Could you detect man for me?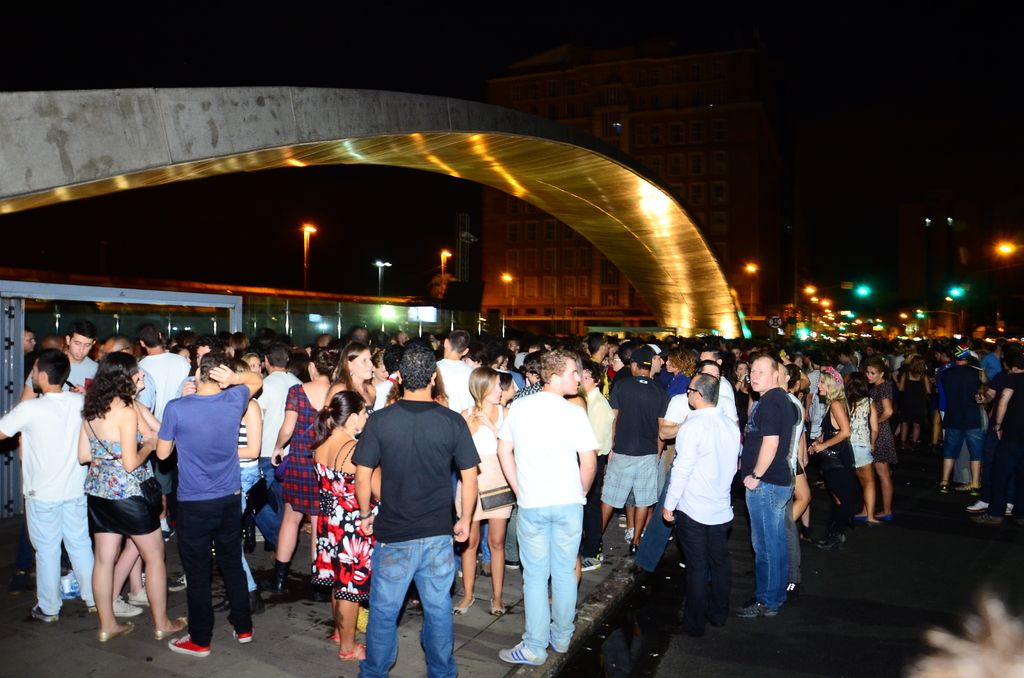
Detection result: select_region(0, 348, 99, 626).
